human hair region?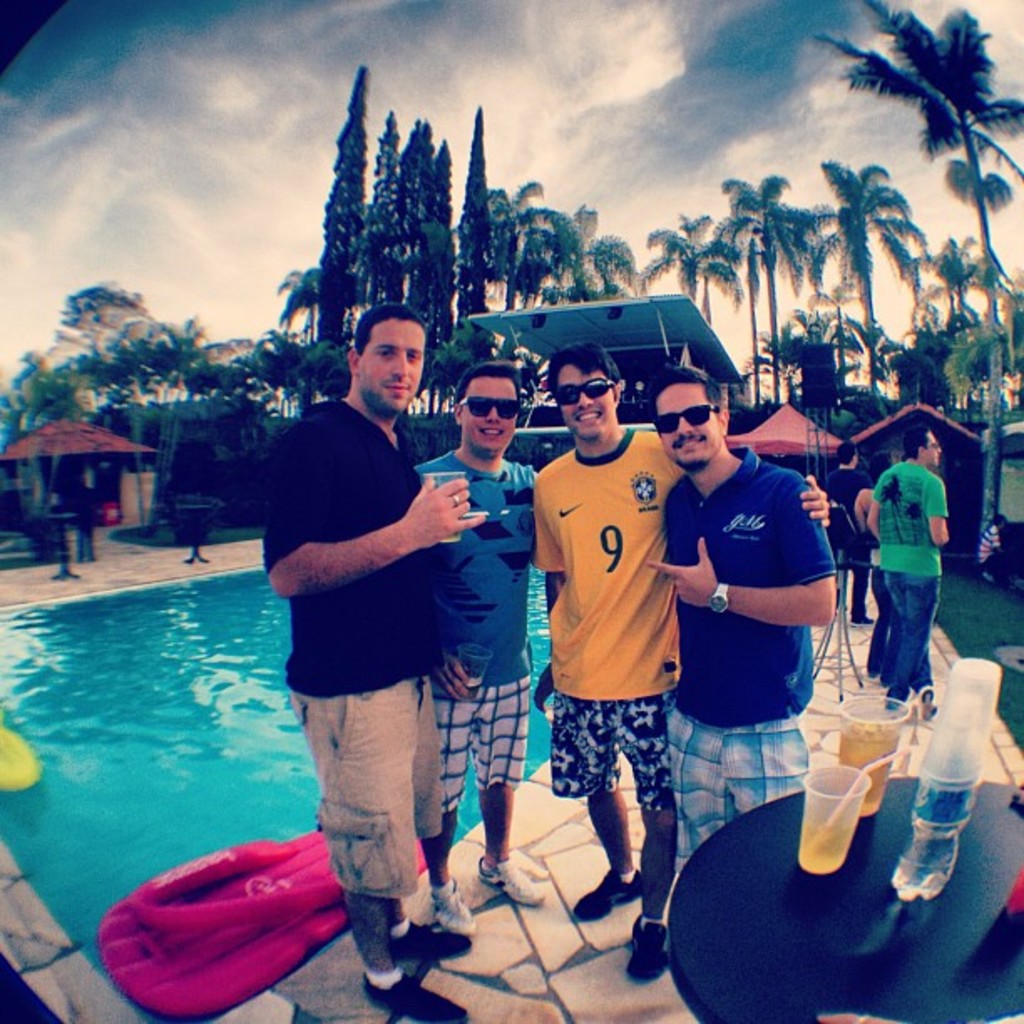
353, 303, 428, 353
